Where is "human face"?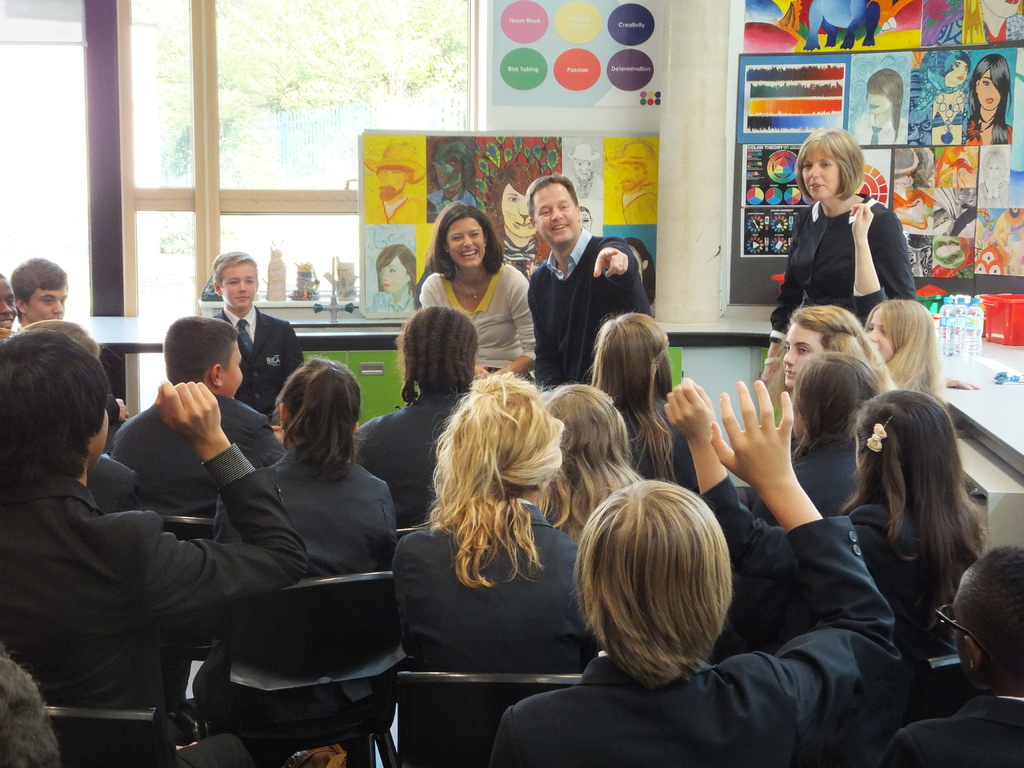
866, 87, 890, 118.
